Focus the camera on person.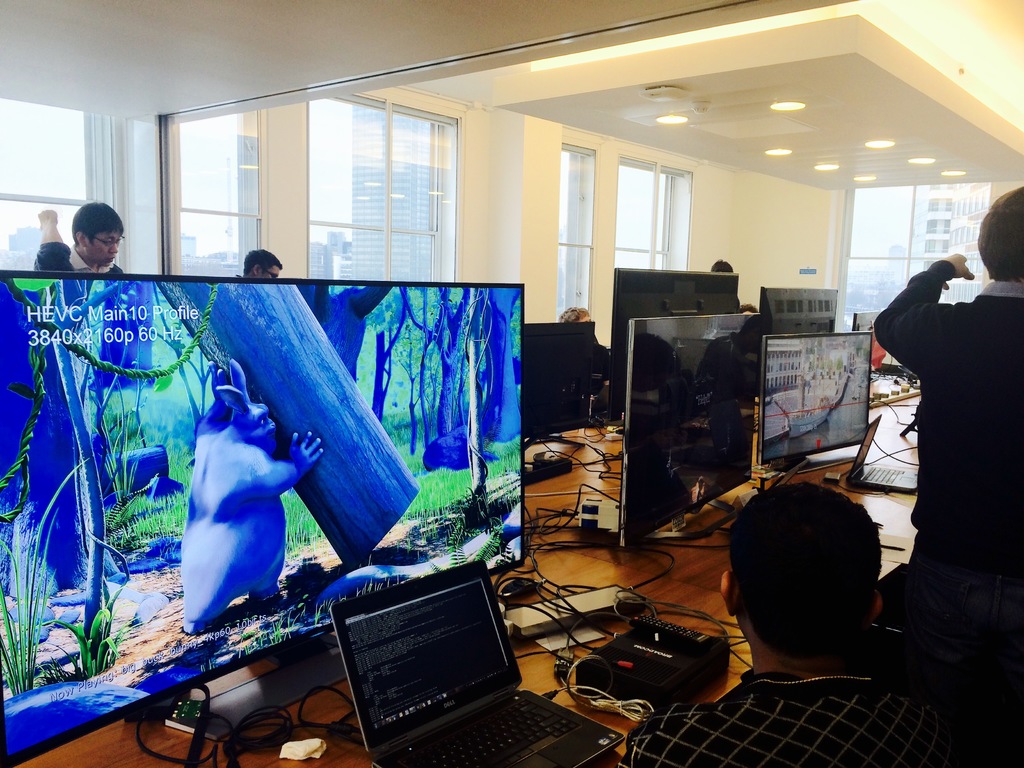
Focus region: rect(887, 201, 1014, 701).
